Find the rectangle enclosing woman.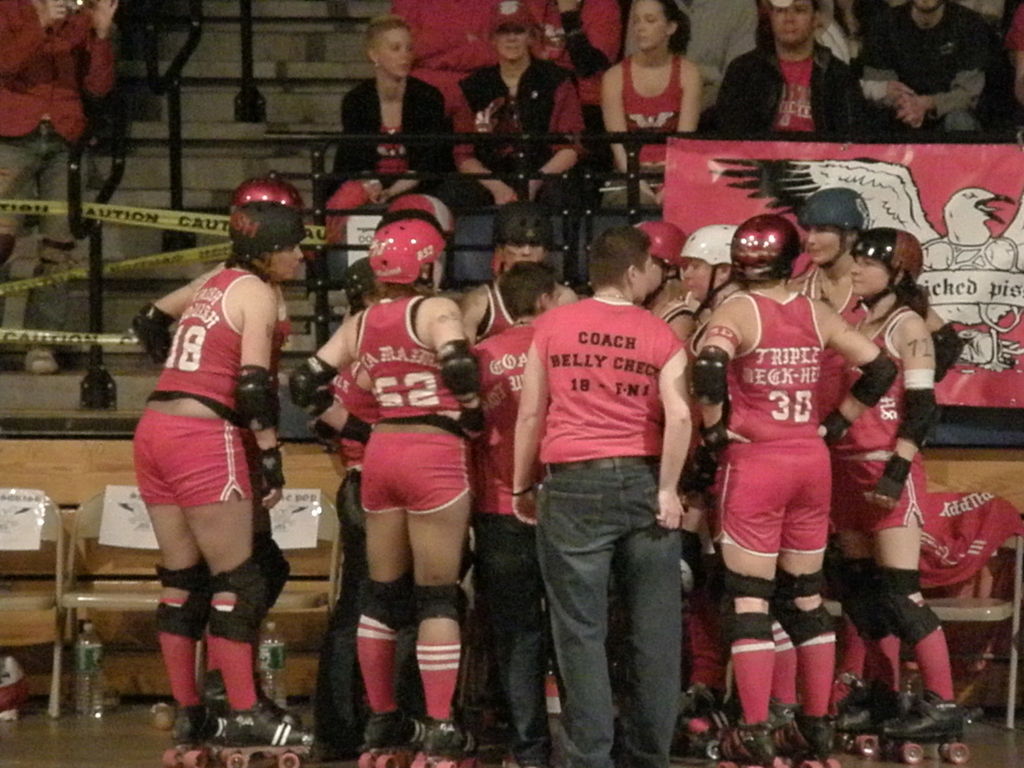
324:19:452:234.
